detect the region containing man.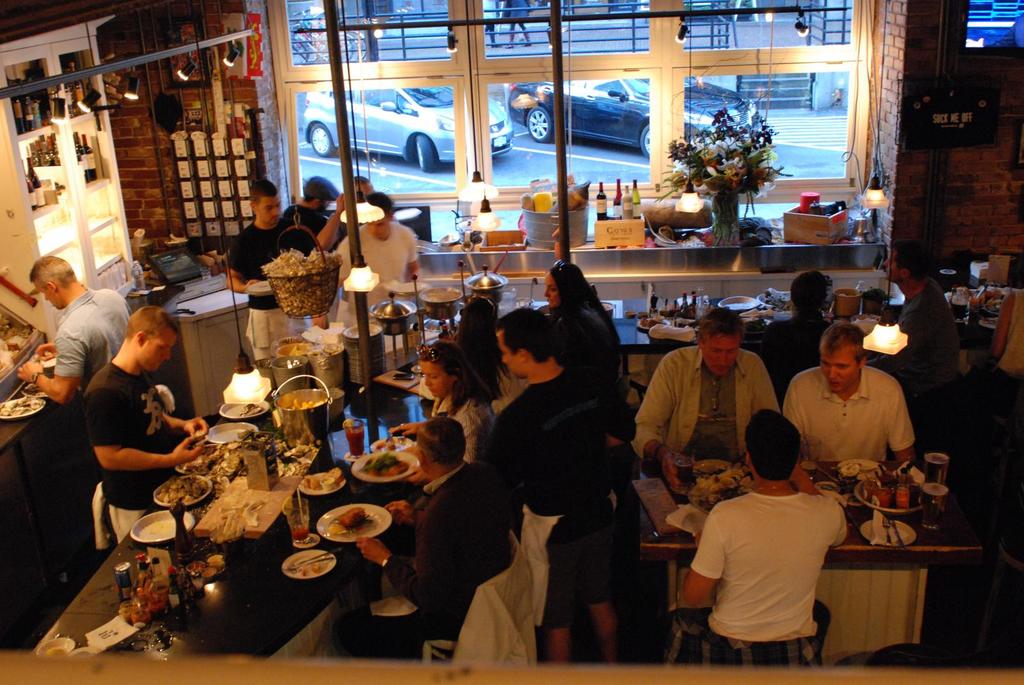
rect(787, 322, 917, 497).
